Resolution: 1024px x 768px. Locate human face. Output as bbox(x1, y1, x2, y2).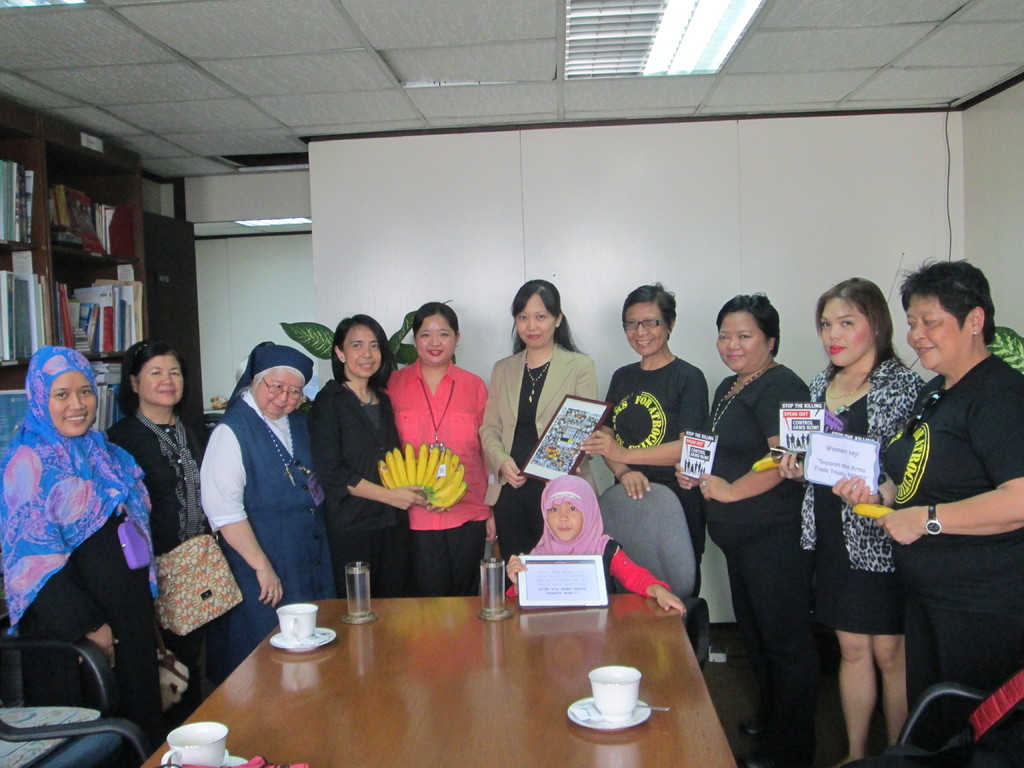
bbox(623, 301, 669, 356).
